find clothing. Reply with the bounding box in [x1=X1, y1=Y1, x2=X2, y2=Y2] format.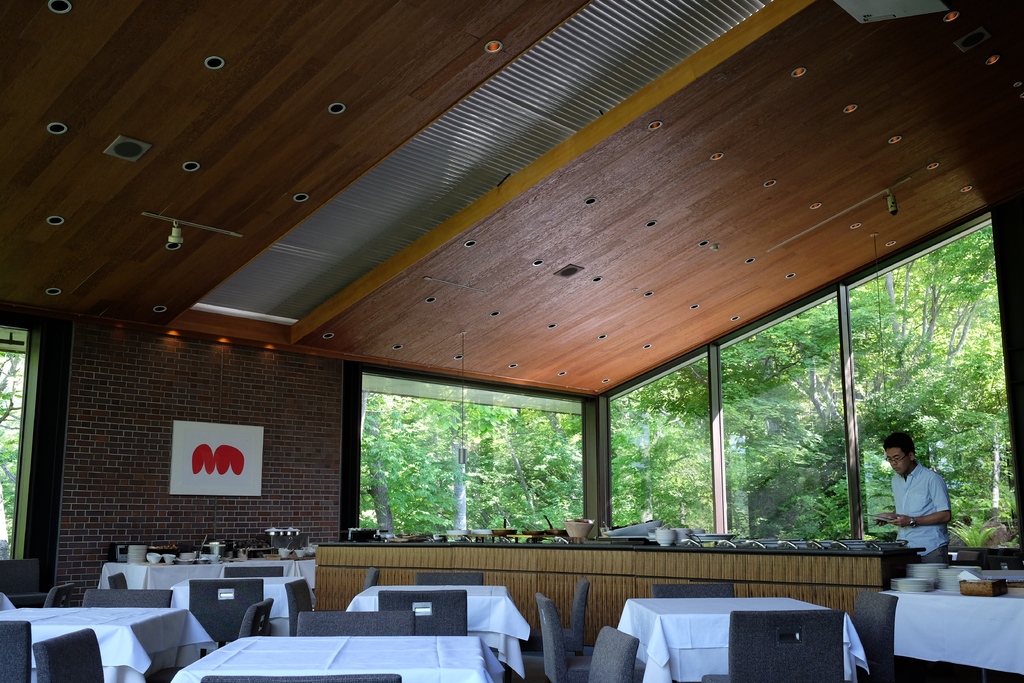
[x1=888, y1=457, x2=956, y2=560].
